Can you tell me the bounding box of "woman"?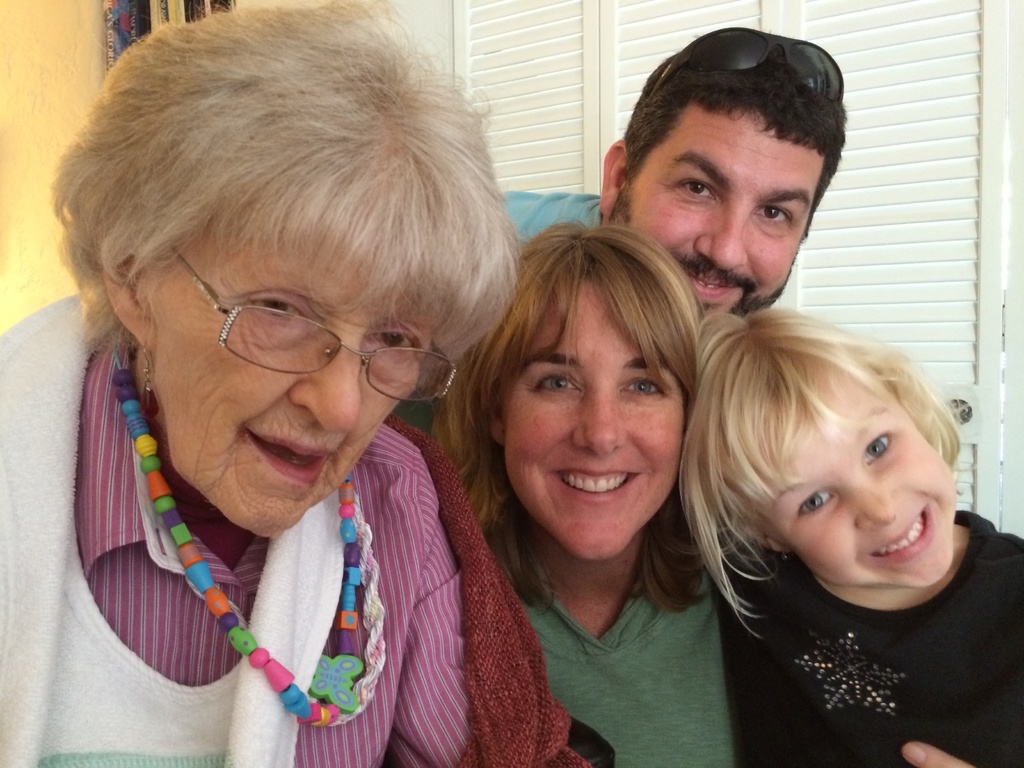
0, 0, 640, 767.
